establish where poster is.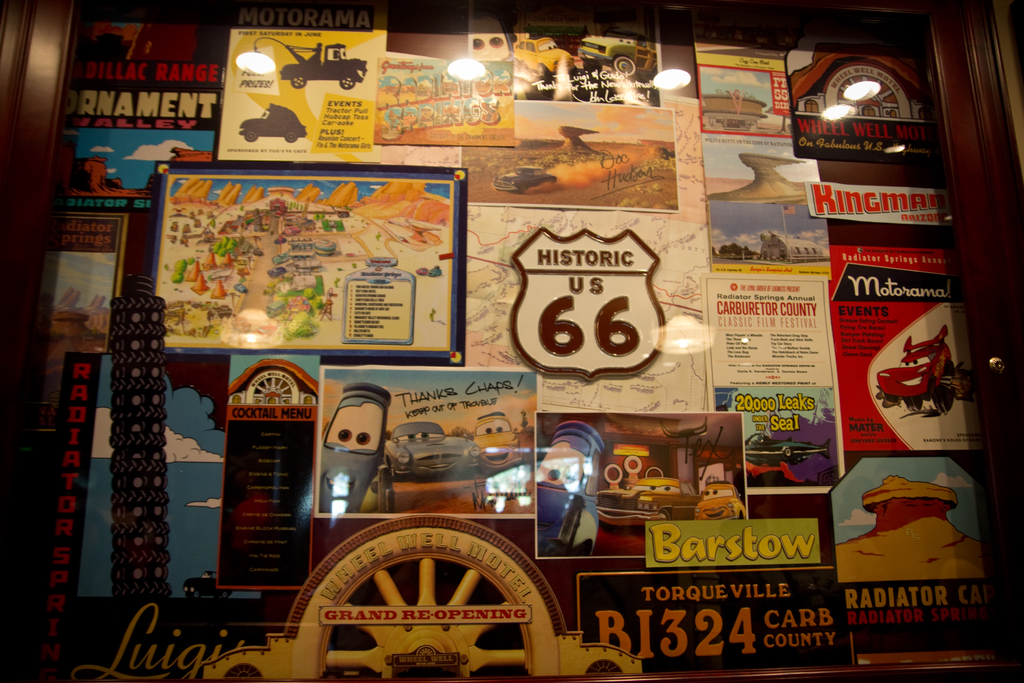
Established at 834/246/993/456.
